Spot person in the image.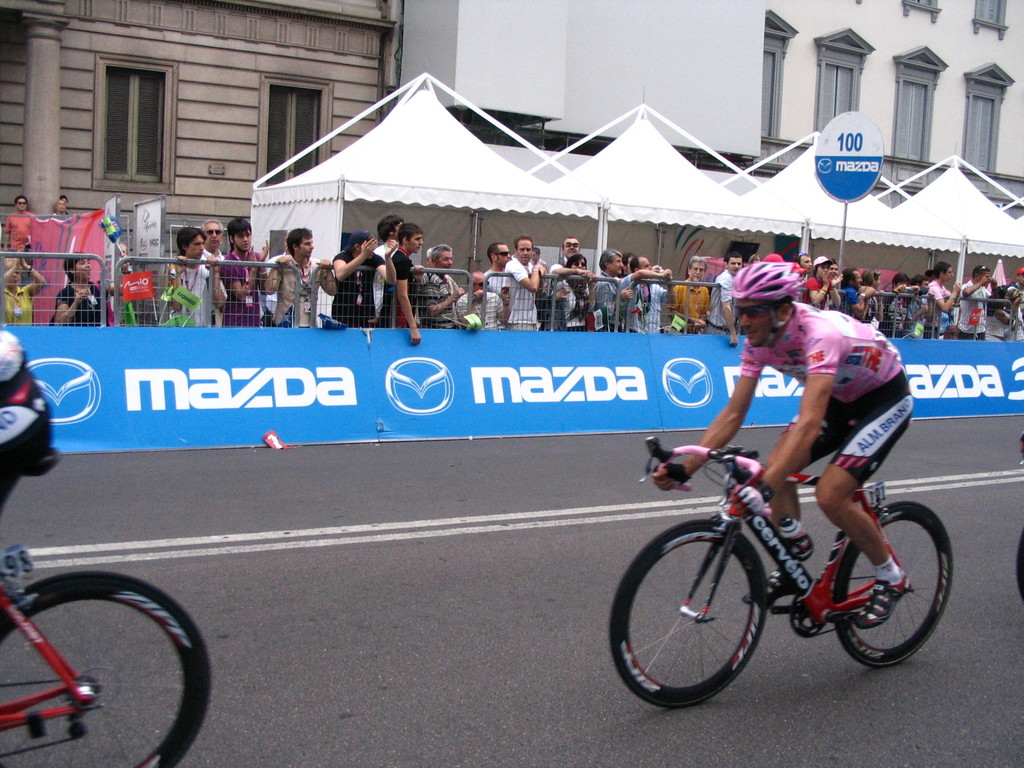
person found at 454,271,511,332.
